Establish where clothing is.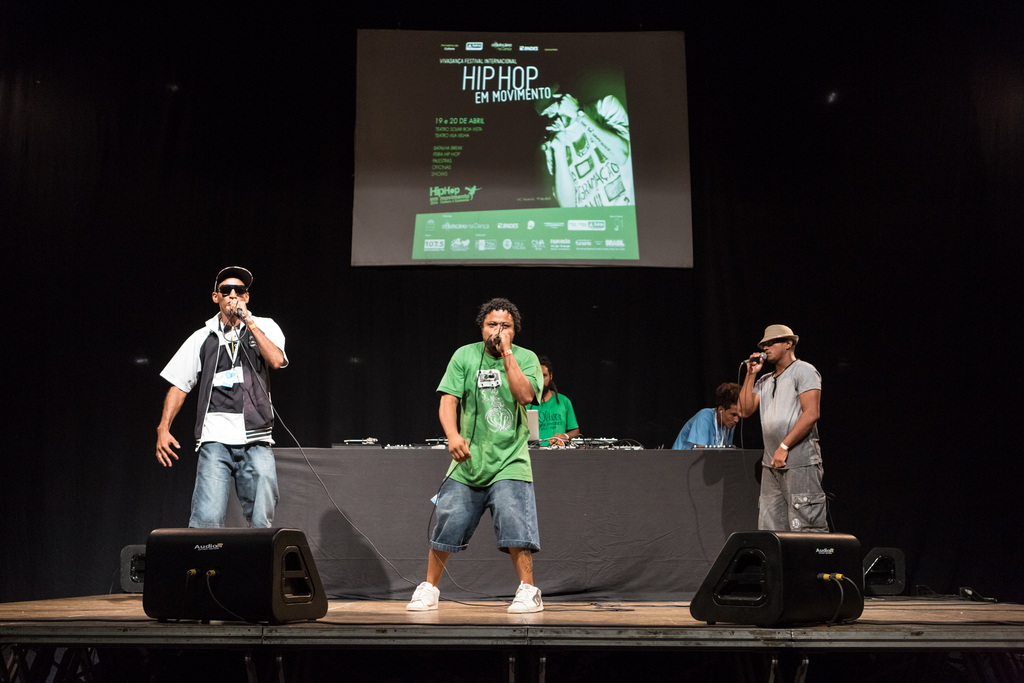
Established at (429,340,544,554).
